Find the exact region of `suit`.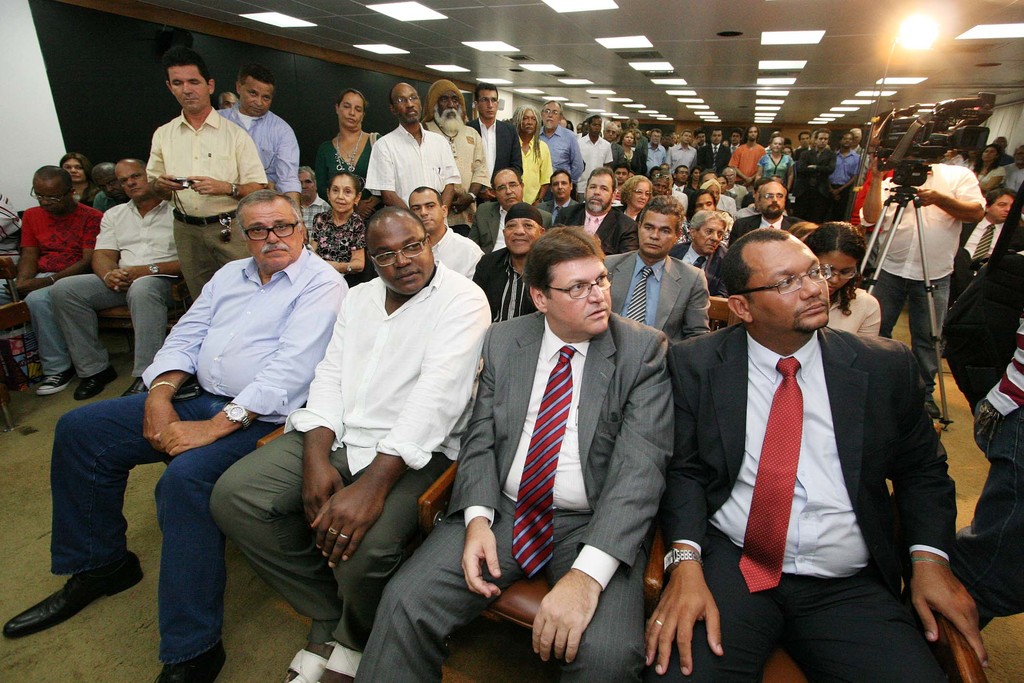
Exact region: left=669, top=182, right=696, bottom=204.
